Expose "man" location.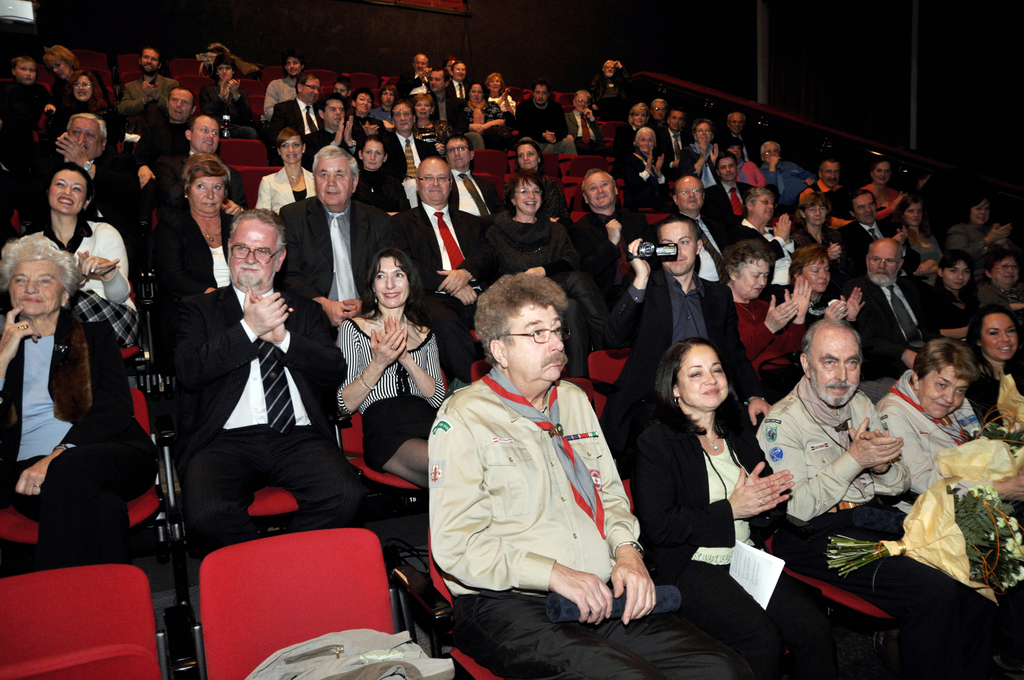
Exposed at [429, 261, 660, 677].
